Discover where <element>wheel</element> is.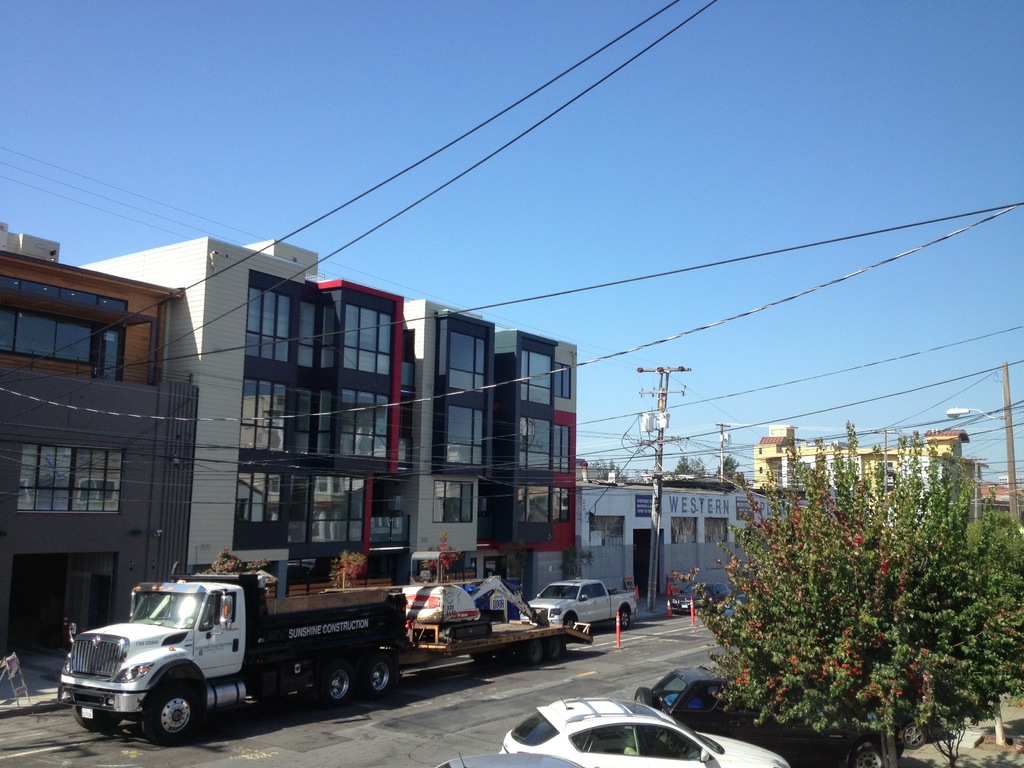
Discovered at 560:612:577:631.
